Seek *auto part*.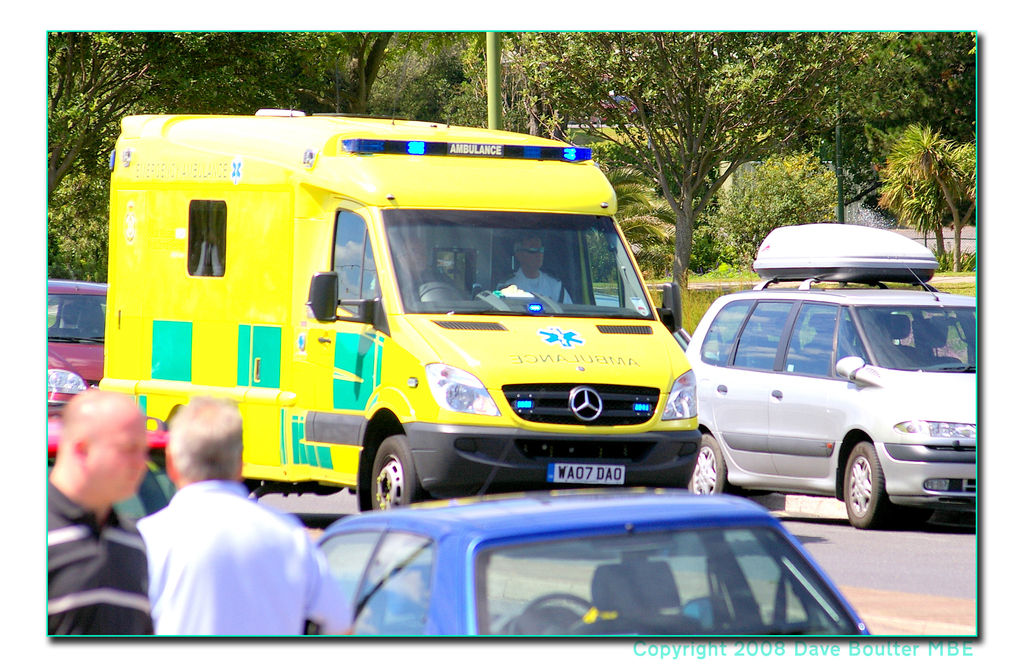
838,442,882,531.
